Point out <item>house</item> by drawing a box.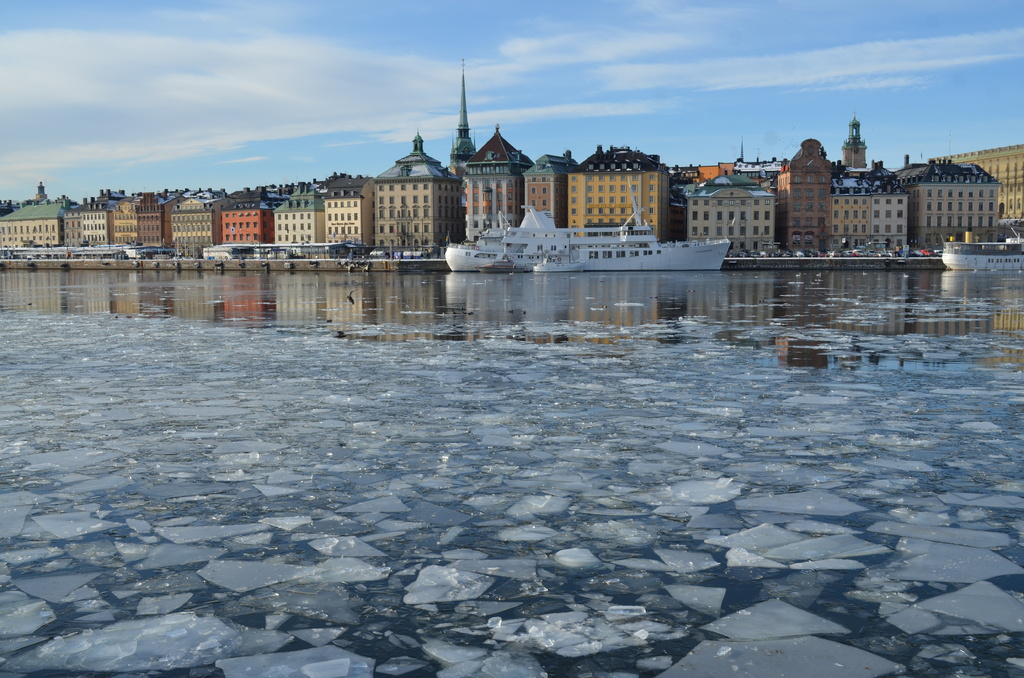
box(0, 61, 1023, 262).
